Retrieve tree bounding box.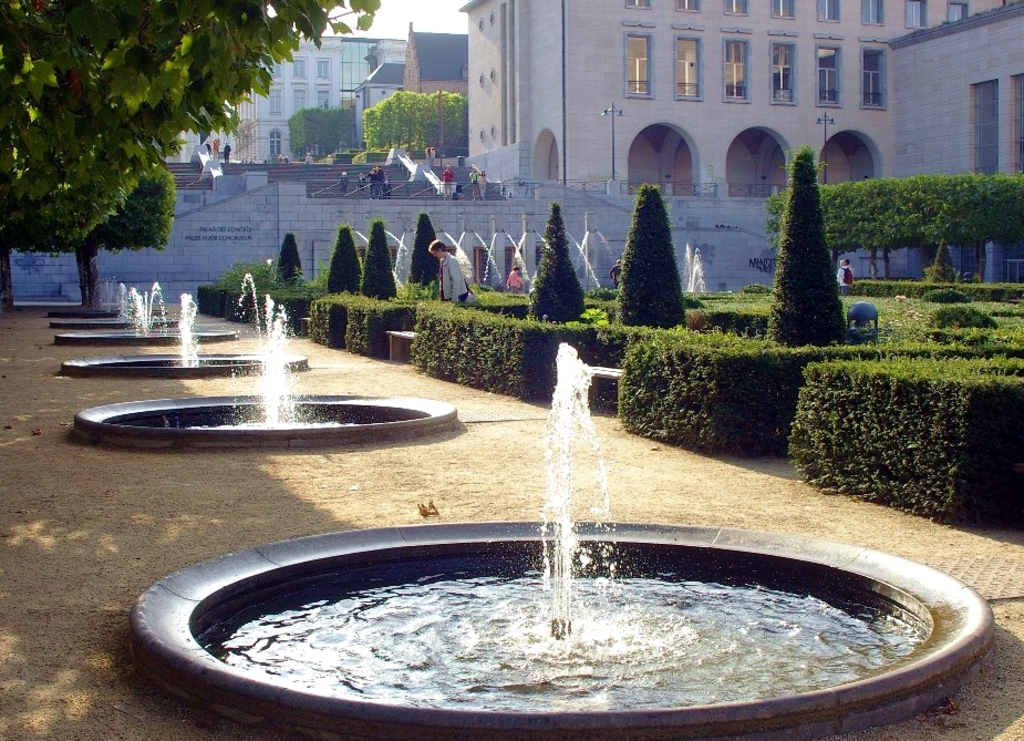
Bounding box: region(0, 0, 381, 311).
